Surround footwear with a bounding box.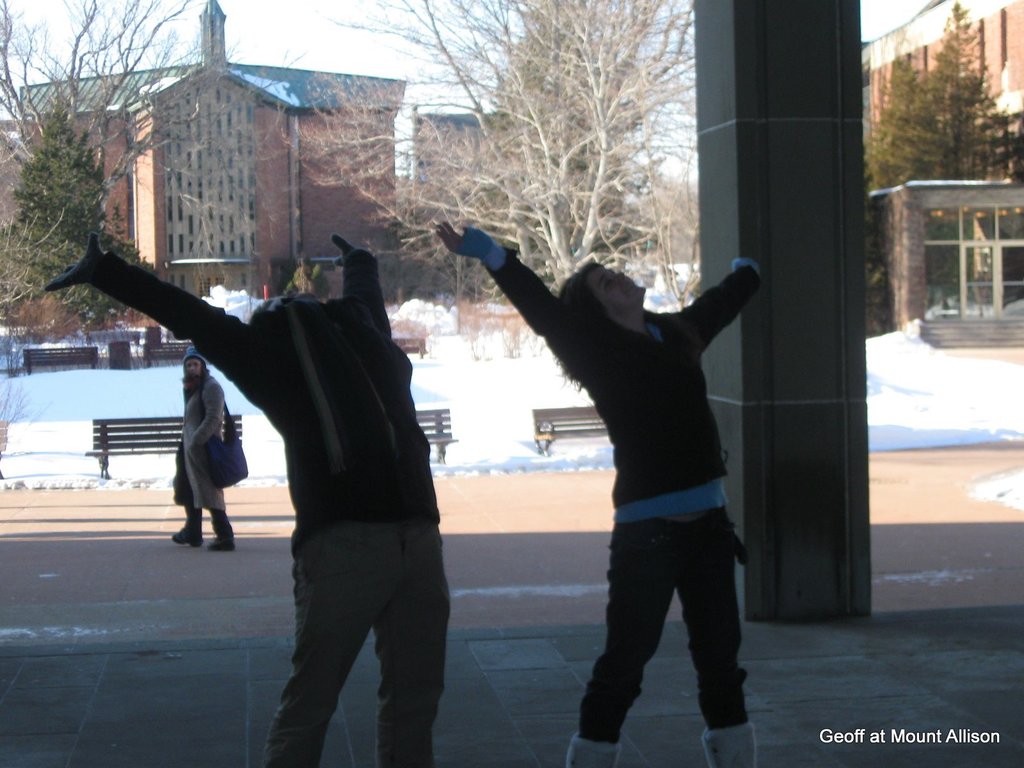
[x1=173, y1=527, x2=205, y2=545].
